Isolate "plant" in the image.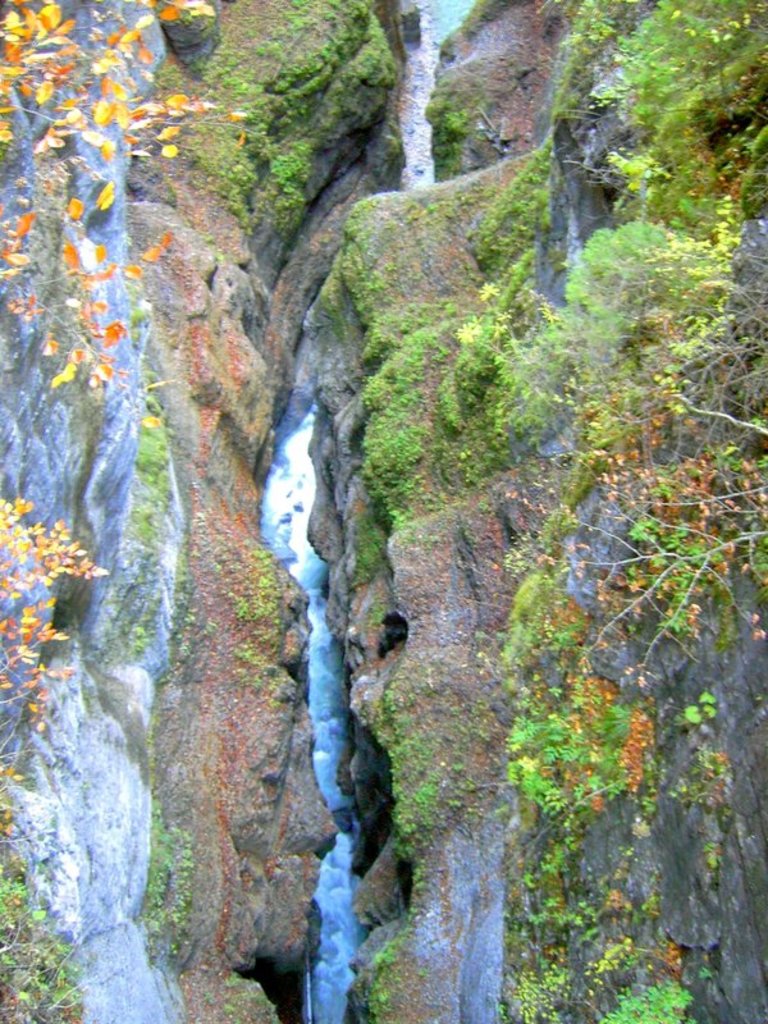
Isolated region: 0,486,105,844.
